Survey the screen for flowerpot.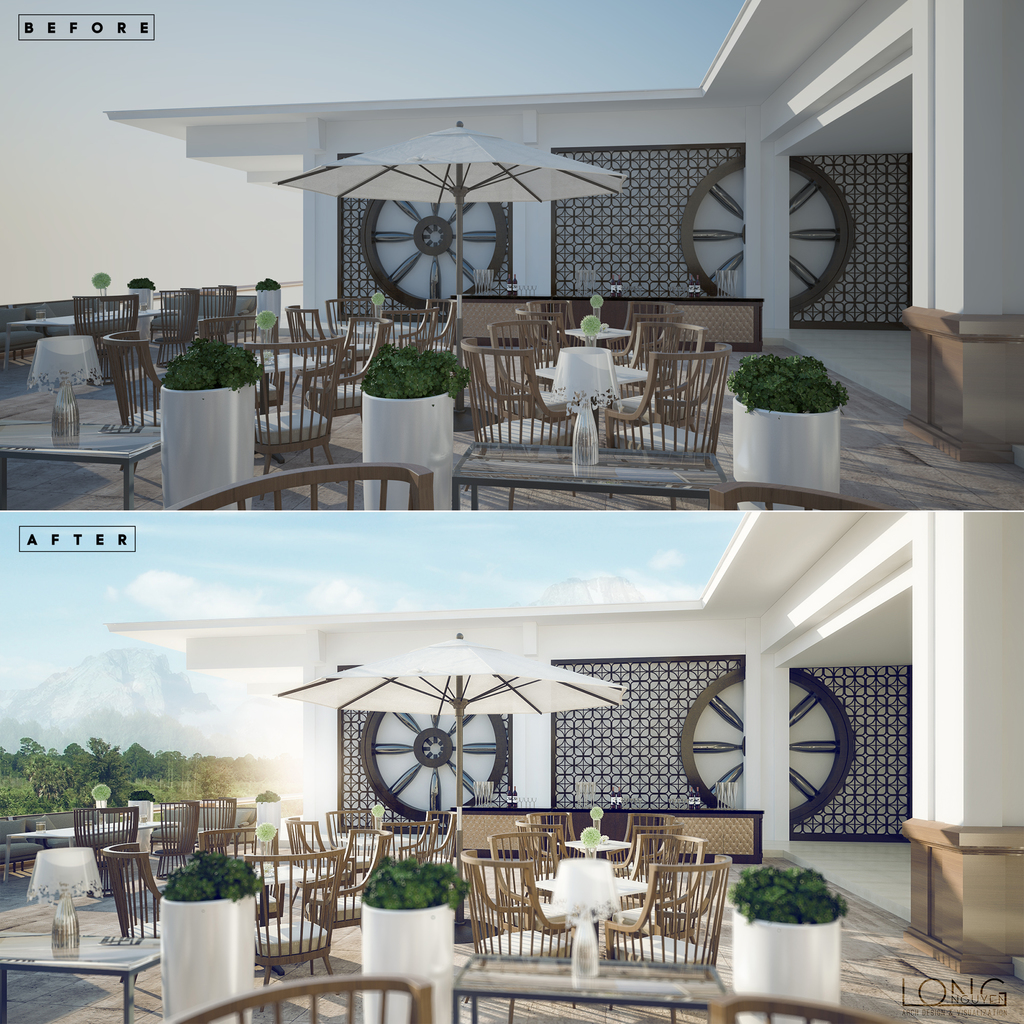
Survey found: [left=159, top=379, right=255, bottom=510].
